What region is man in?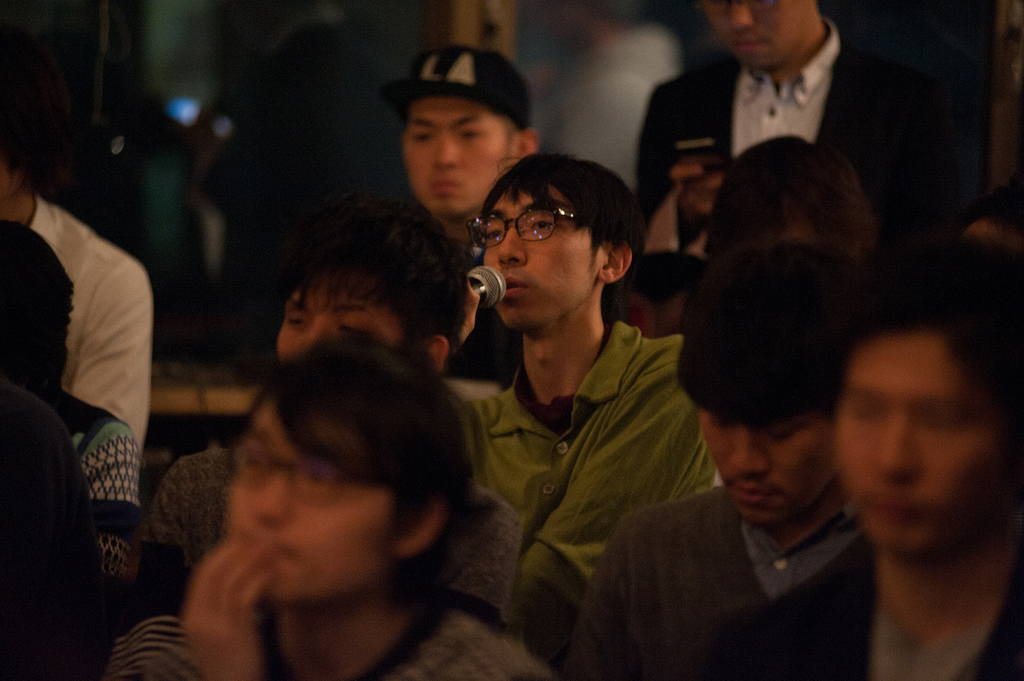
box(698, 220, 1022, 680).
